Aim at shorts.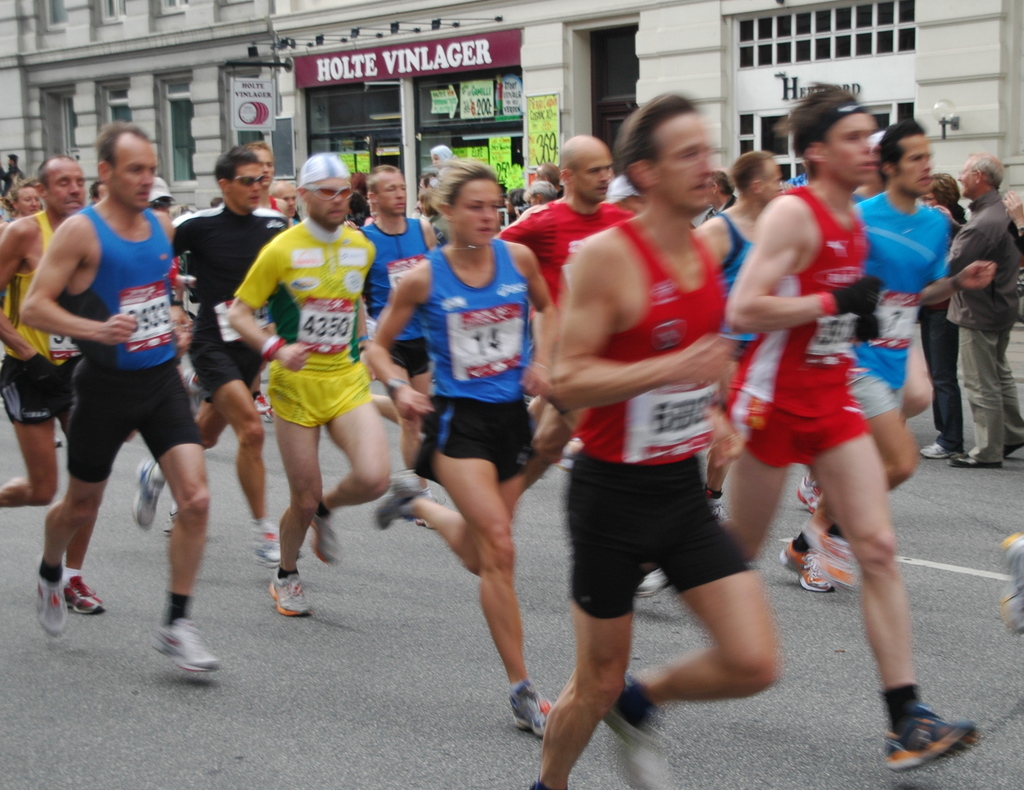
Aimed at 849,363,906,420.
